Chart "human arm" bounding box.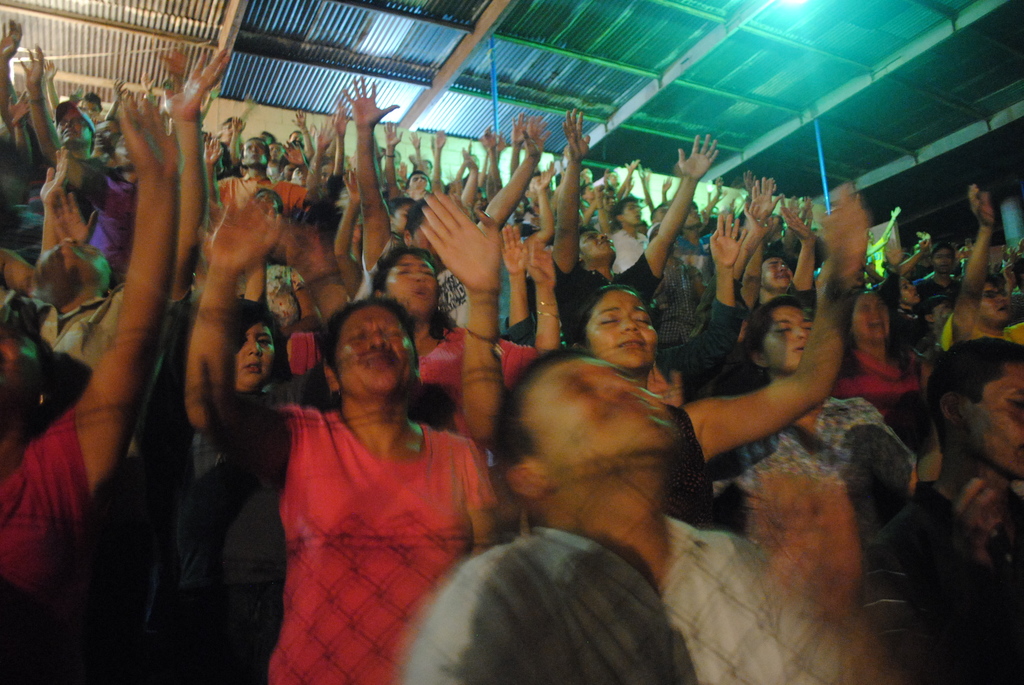
Charted: detection(327, 101, 352, 173).
